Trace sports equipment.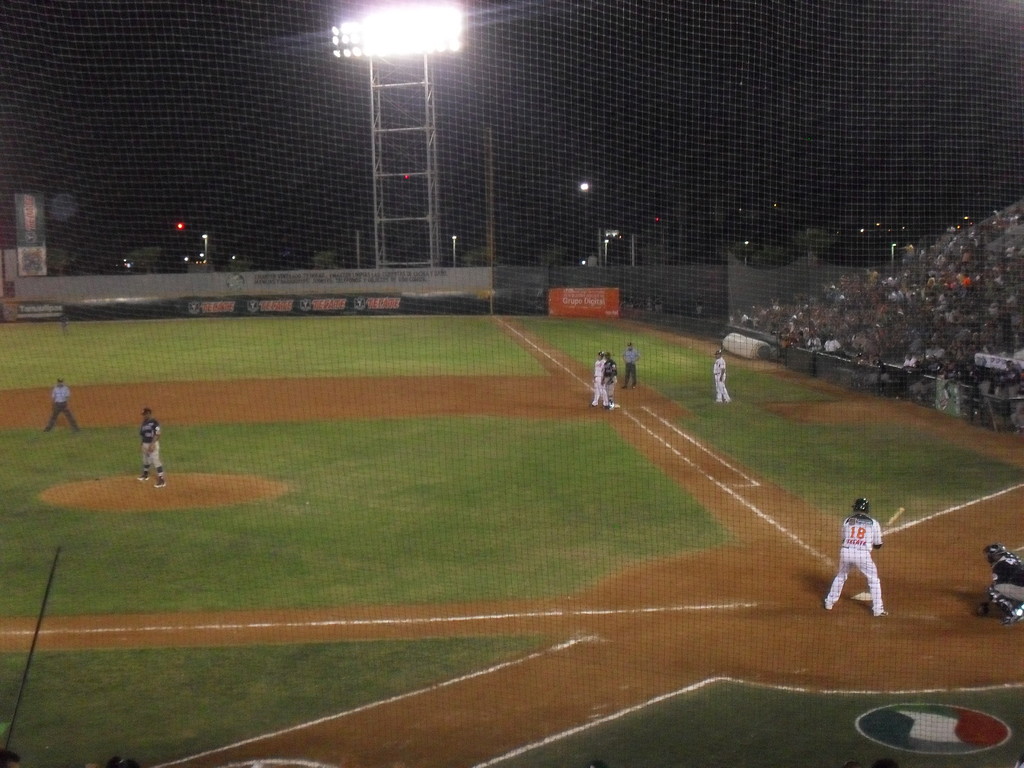
Traced to select_region(824, 601, 836, 611).
